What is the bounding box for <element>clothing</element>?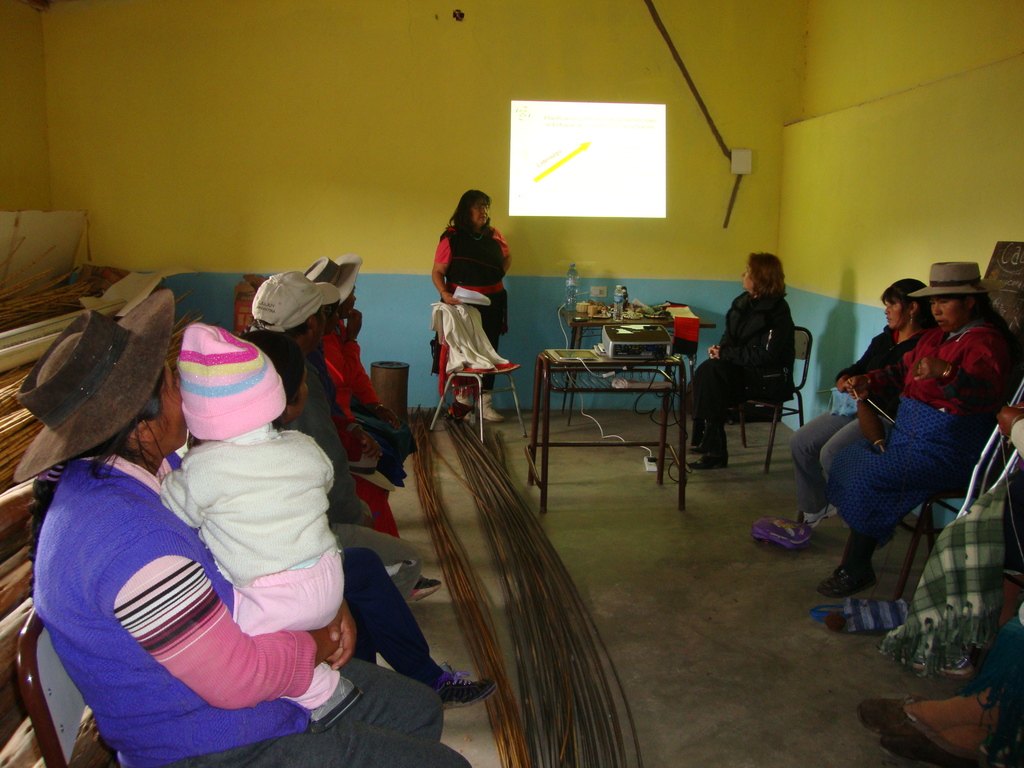
select_region(164, 421, 346, 636).
